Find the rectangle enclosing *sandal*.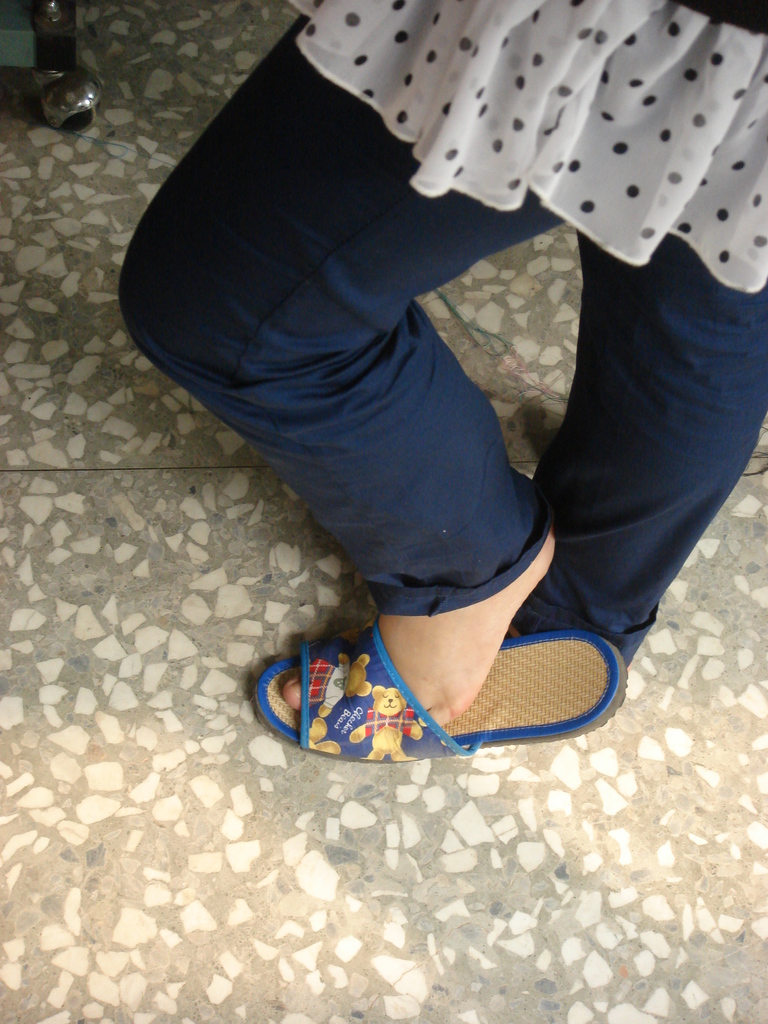
259:586:603:769.
